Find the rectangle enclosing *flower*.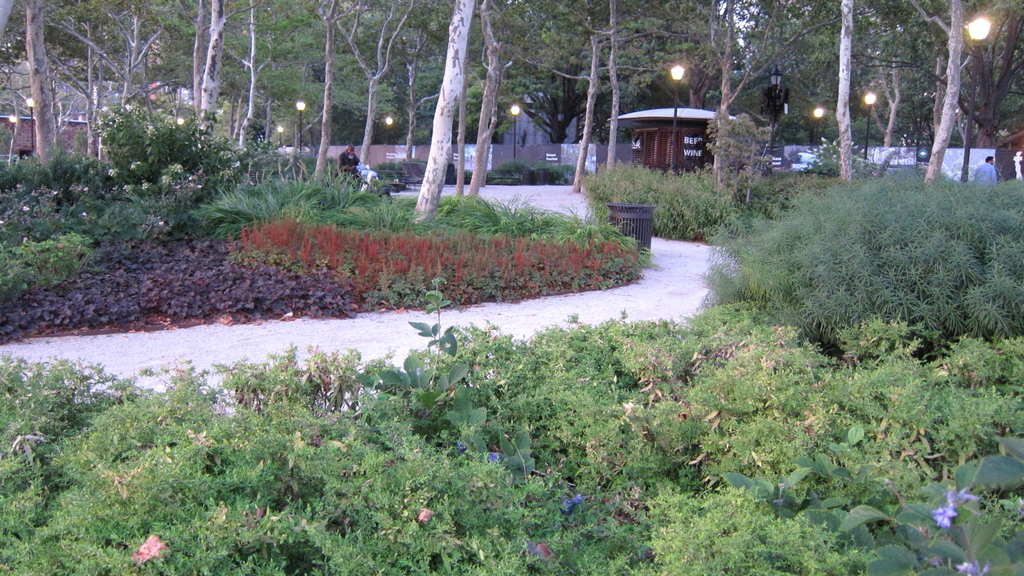
(left=957, top=558, right=993, bottom=574).
